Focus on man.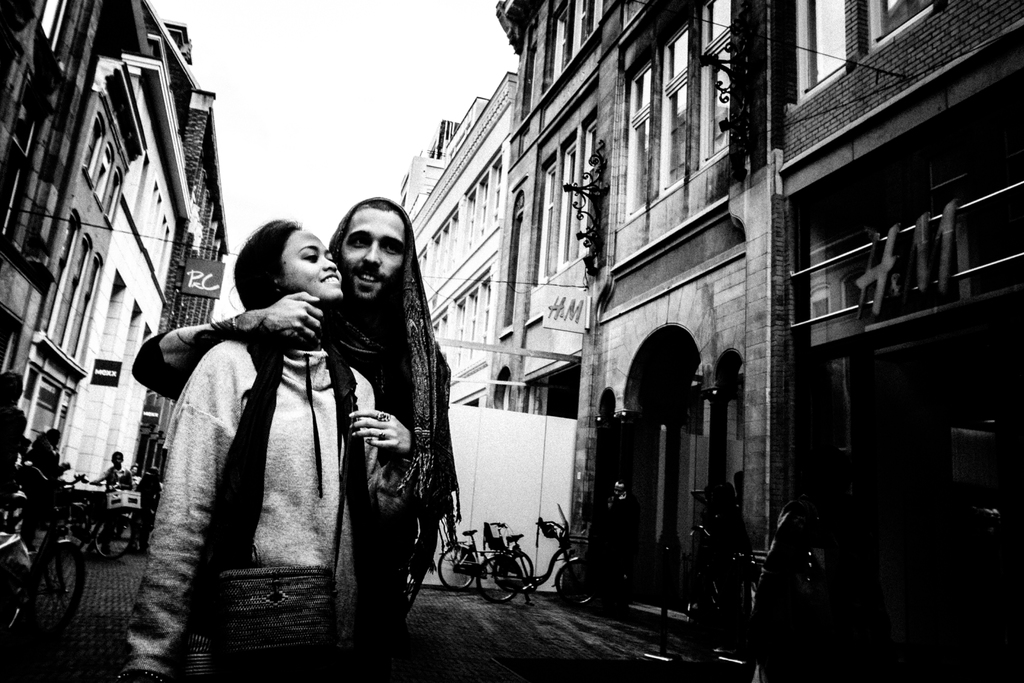
Focused at bbox(131, 197, 458, 618).
